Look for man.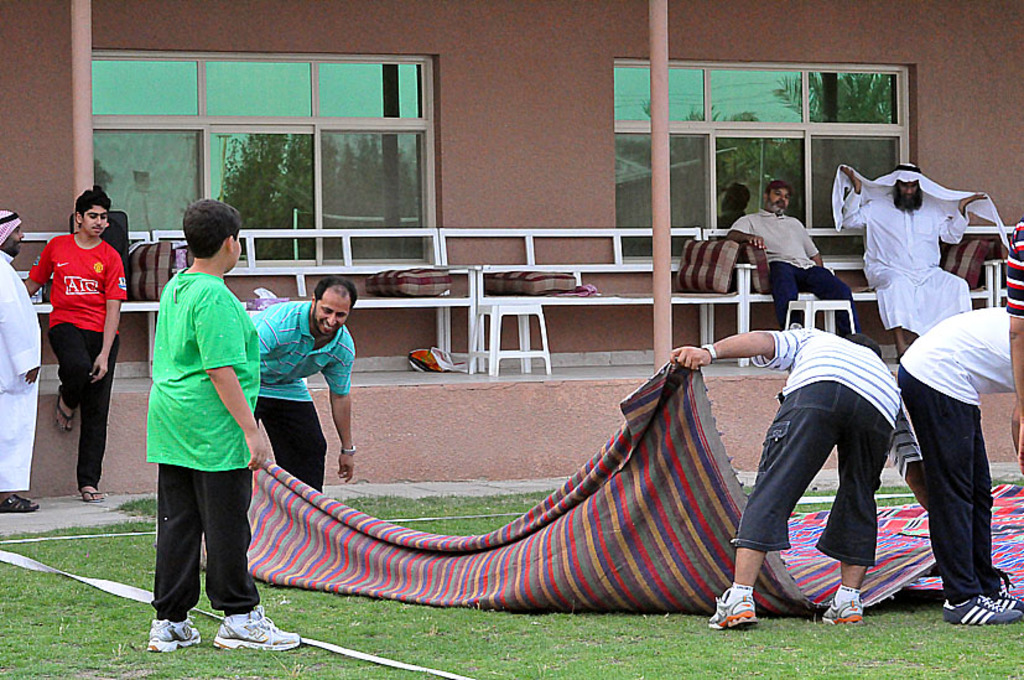
Found: box=[132, 199, 297, 652].
